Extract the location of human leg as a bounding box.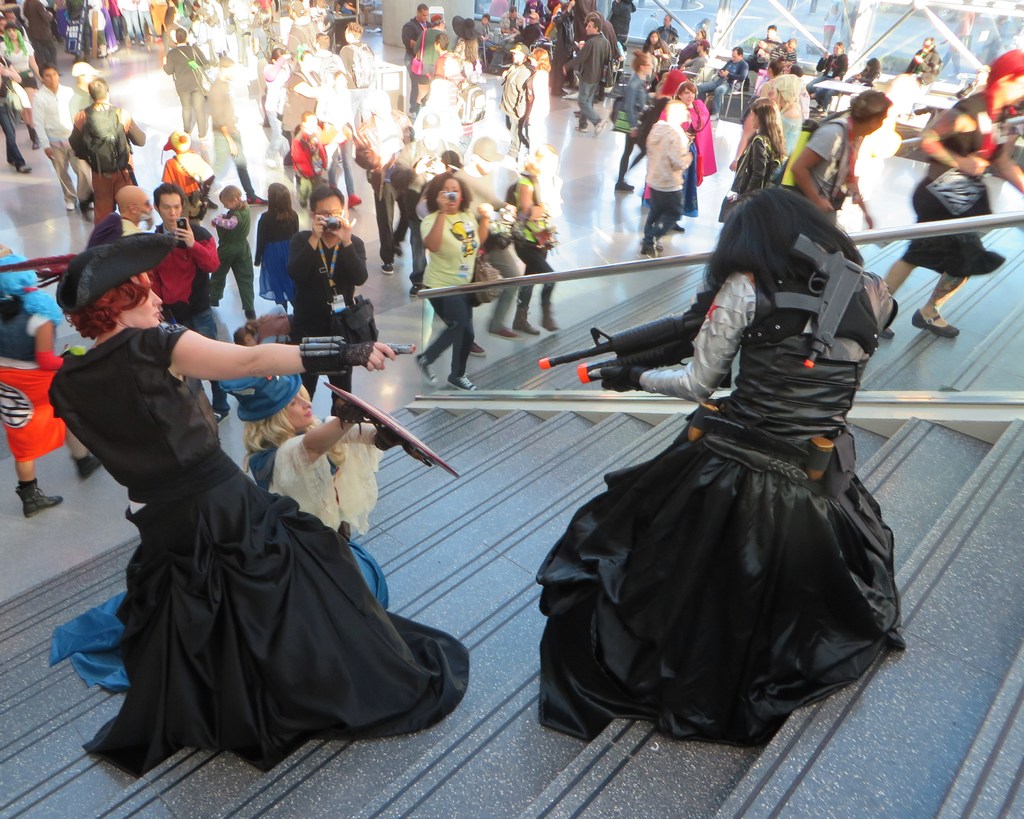
[left=697, top=76, right=725, bottom=101].
